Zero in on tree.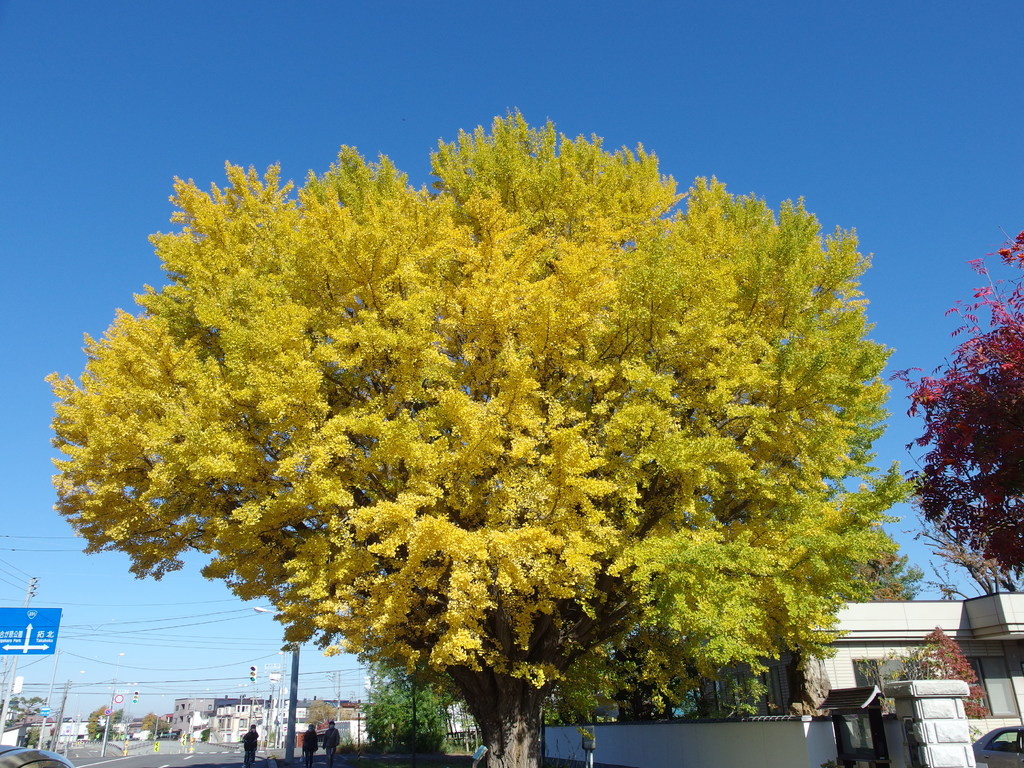
Zeroed in: <box>893,236,1023,600</box>.
